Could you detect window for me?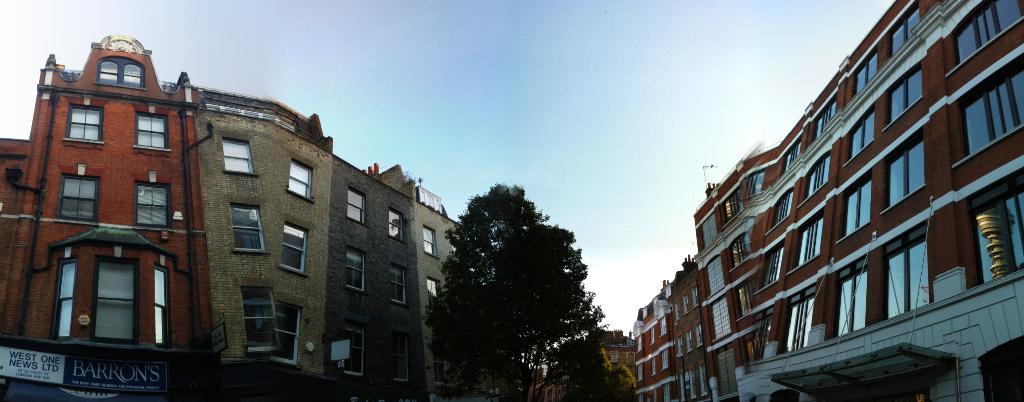
Detection result: (344,248,370,291).
